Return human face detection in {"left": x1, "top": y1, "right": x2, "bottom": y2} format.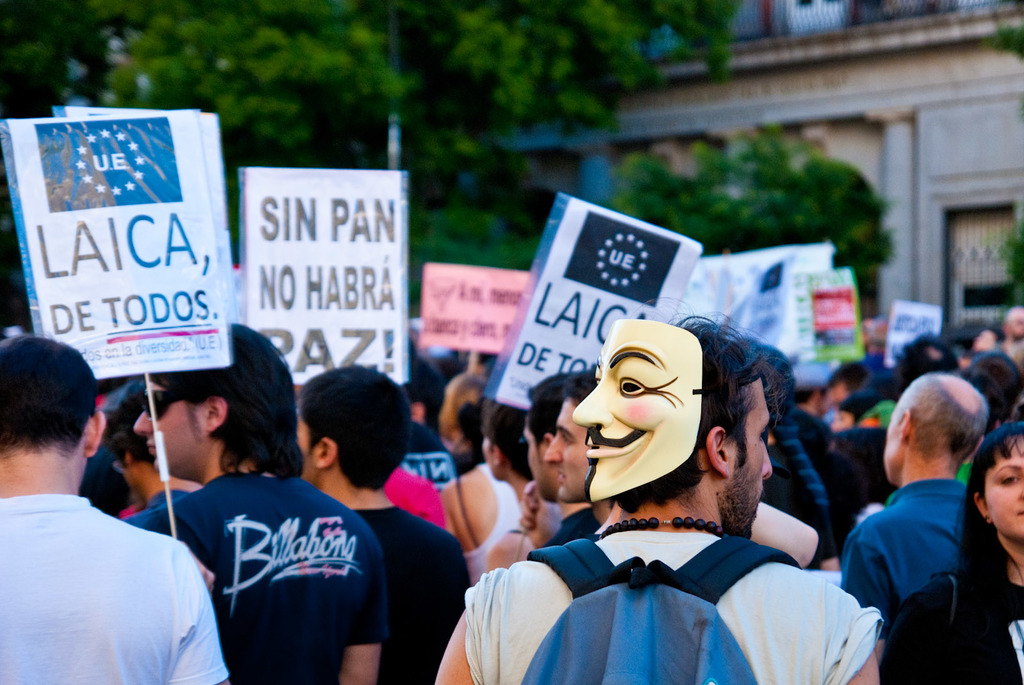
{"left": 570, "top": 320, "right": 703, "bottom": 506}.
